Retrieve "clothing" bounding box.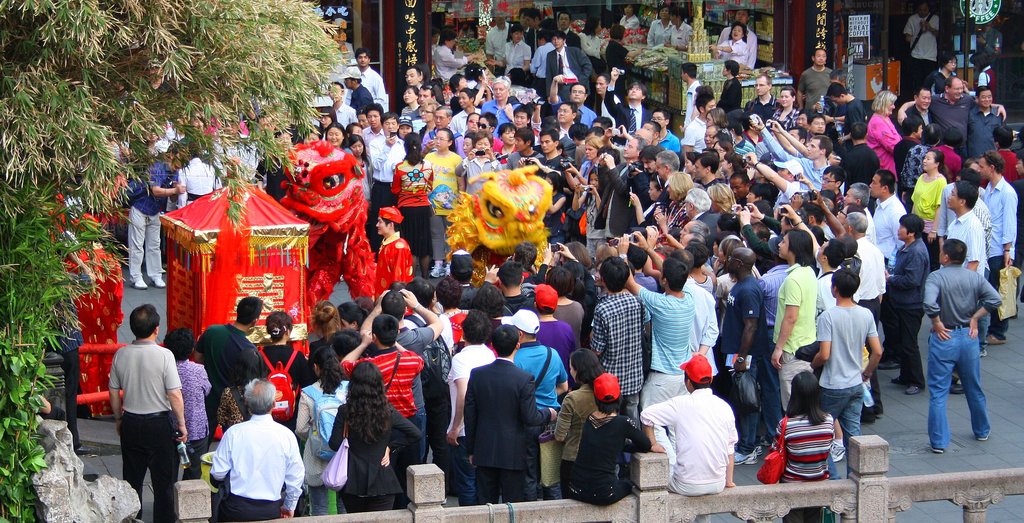
Bounding box: region(837, 145, 882, 210).
